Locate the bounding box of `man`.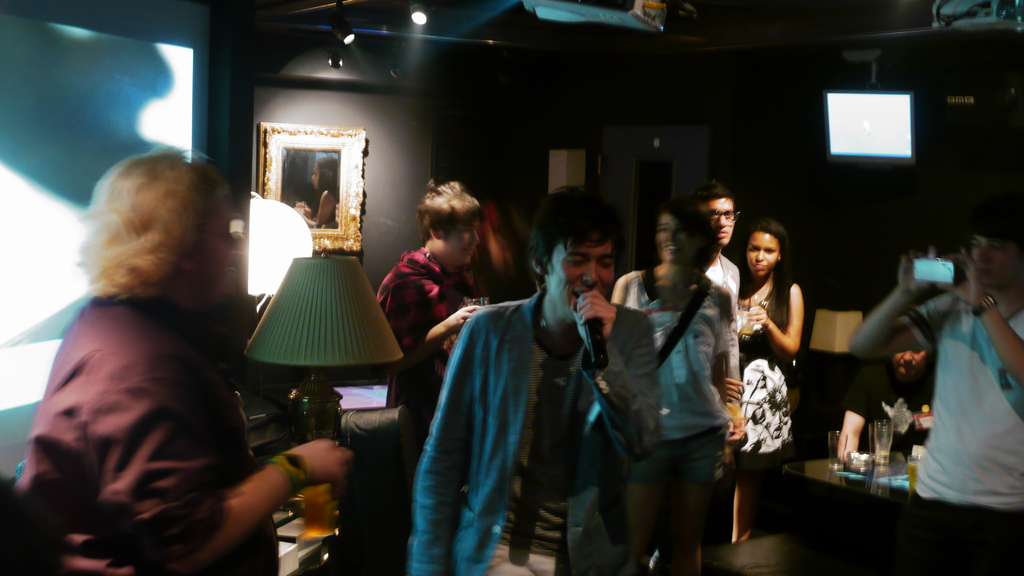
Bounding box: select_region(701, 188, 740, 440).
